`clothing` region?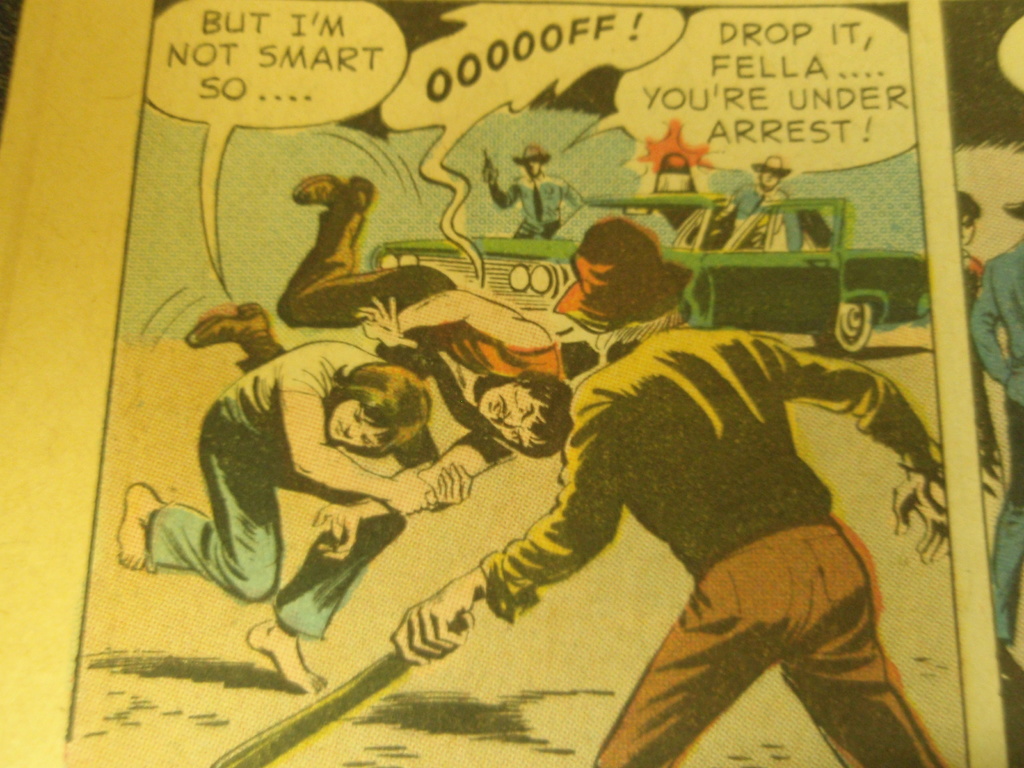
detection(487, 175, 582, 239)
